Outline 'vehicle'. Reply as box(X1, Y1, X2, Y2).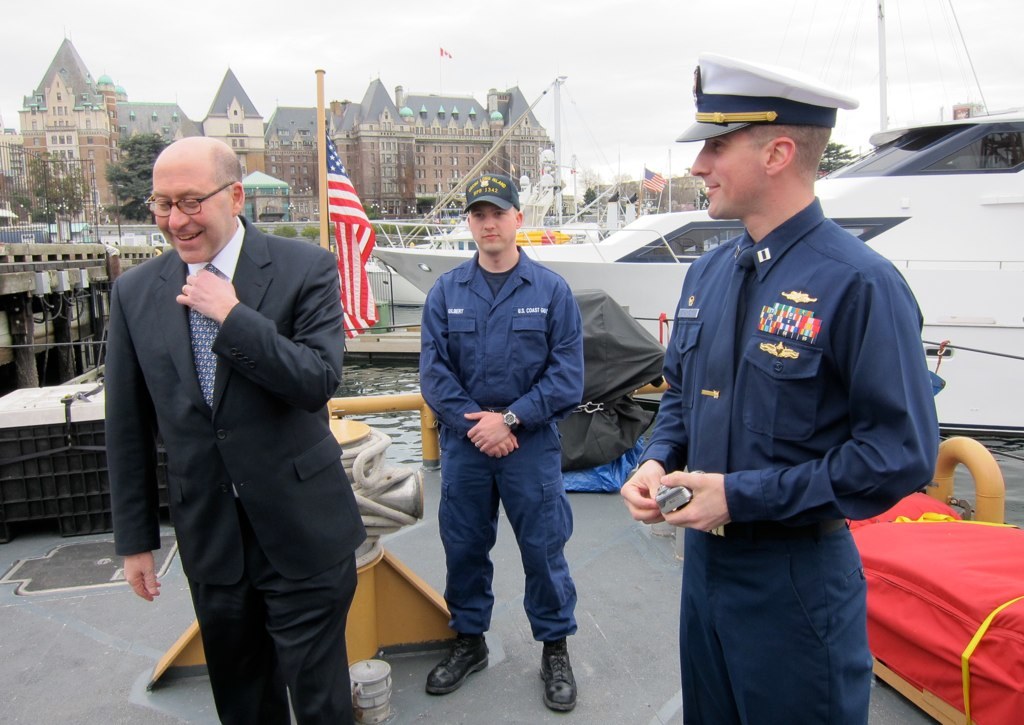
box(361, 68, 711, 305).
